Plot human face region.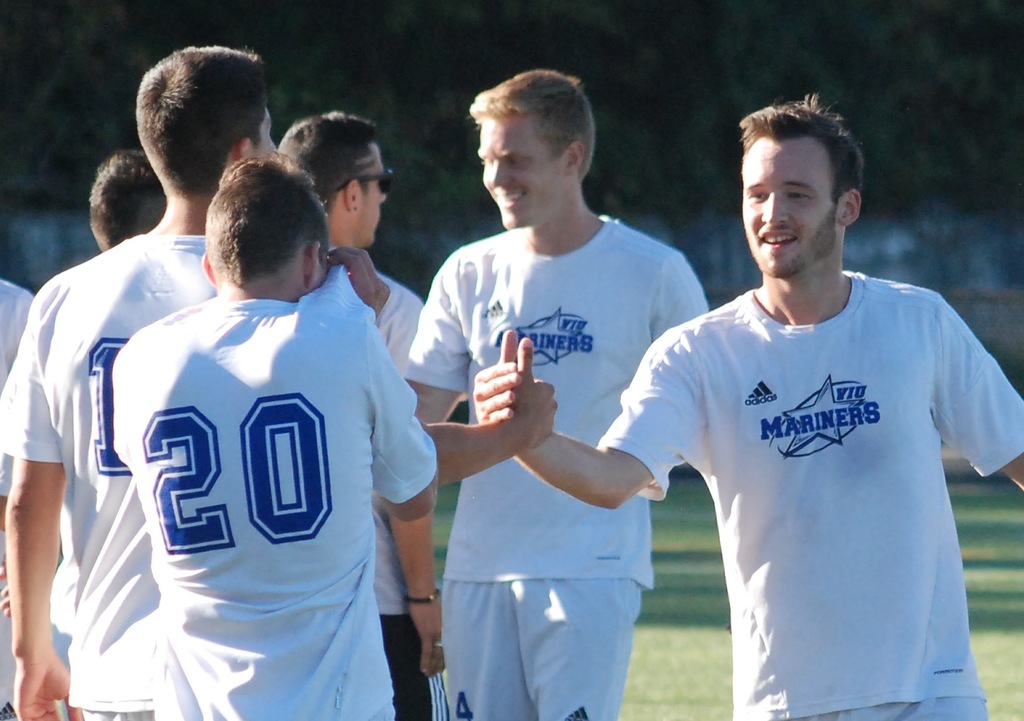
Plotted at [x1=355, y1=141, x2=388, y2=250].
